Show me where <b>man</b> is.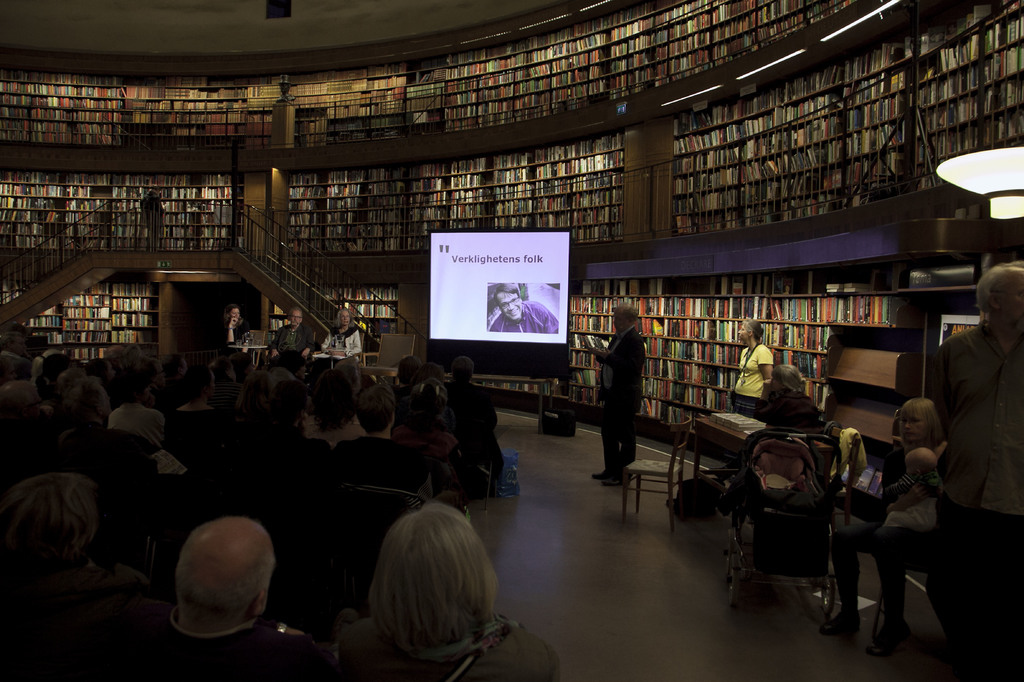
<b>man</b> is at Rect(160, 350, 189, 383).
